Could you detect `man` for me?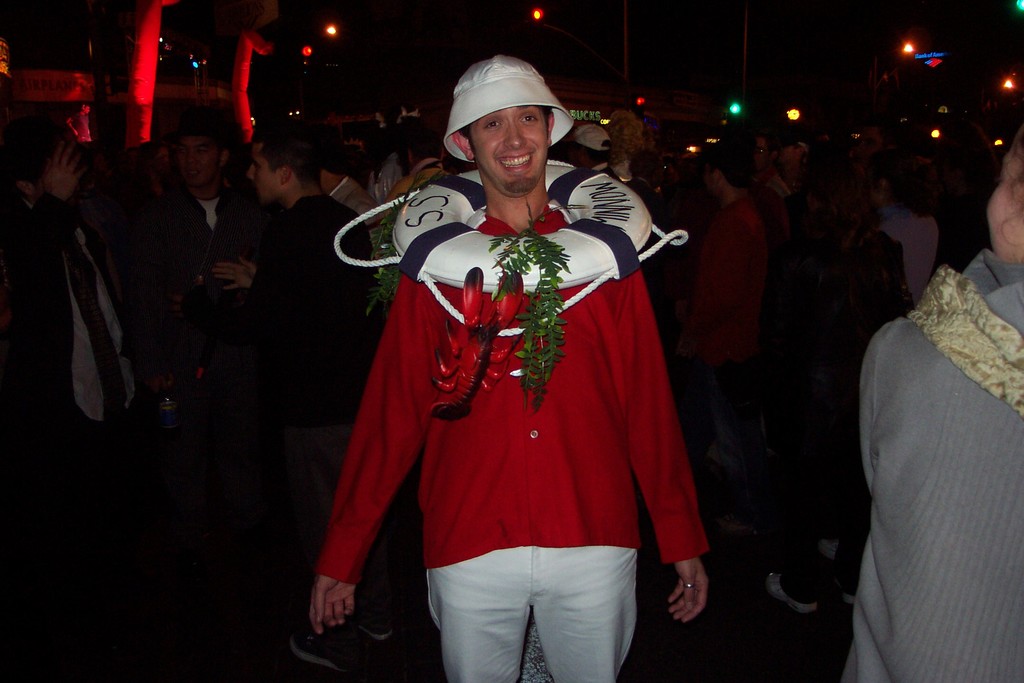
Detection result: (310, 50, 712, 682).
